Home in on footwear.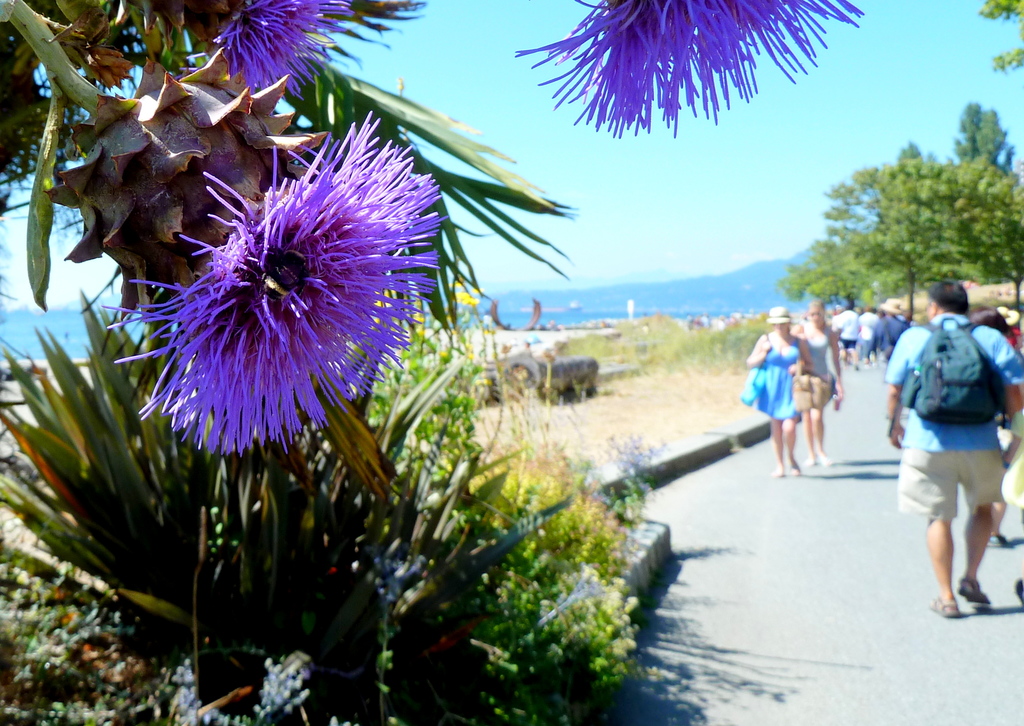
Homed in at 819 446 831 465.
